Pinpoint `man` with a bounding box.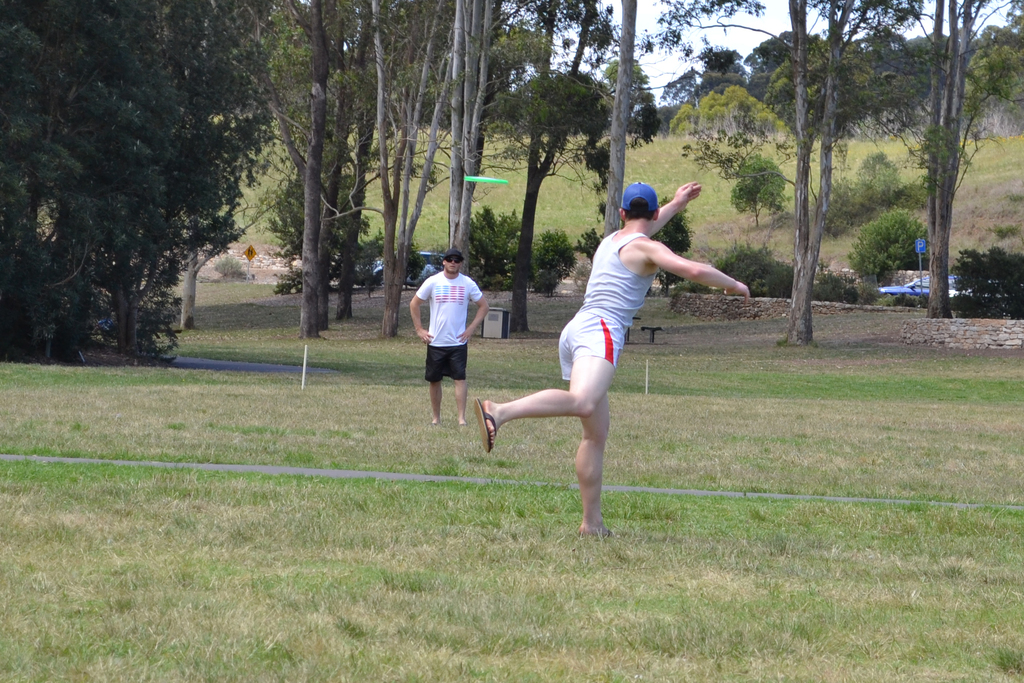
Rect(487, 152, 737, 557).
